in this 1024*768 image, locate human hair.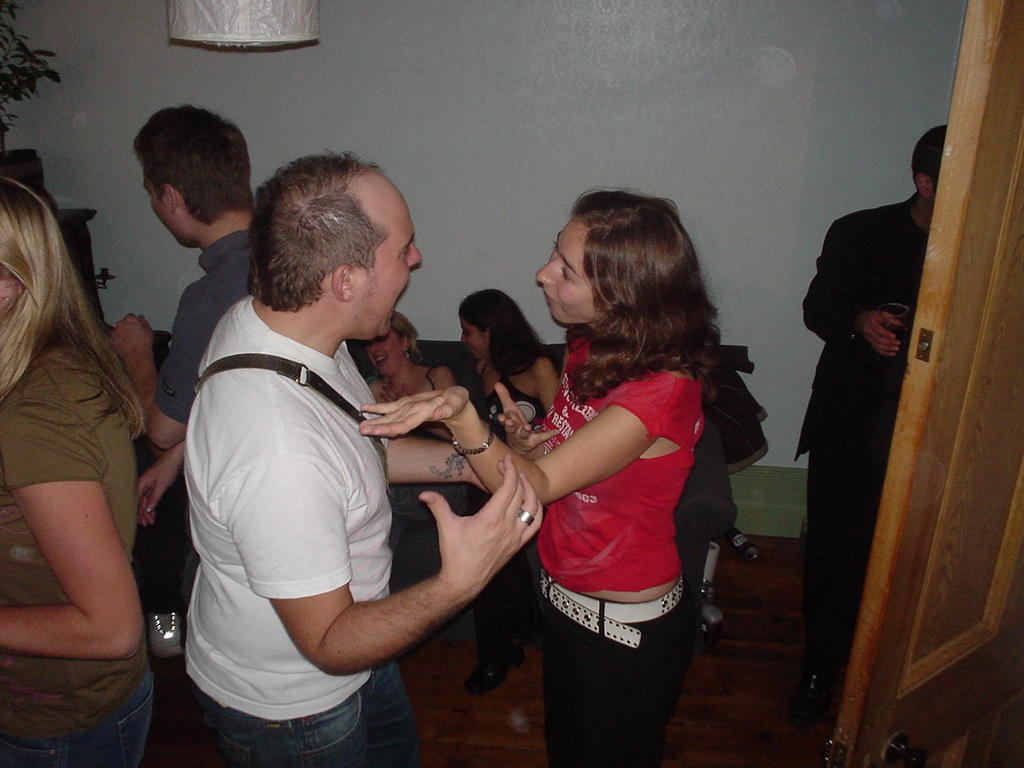
Bounding box: 0,176,149,436.
